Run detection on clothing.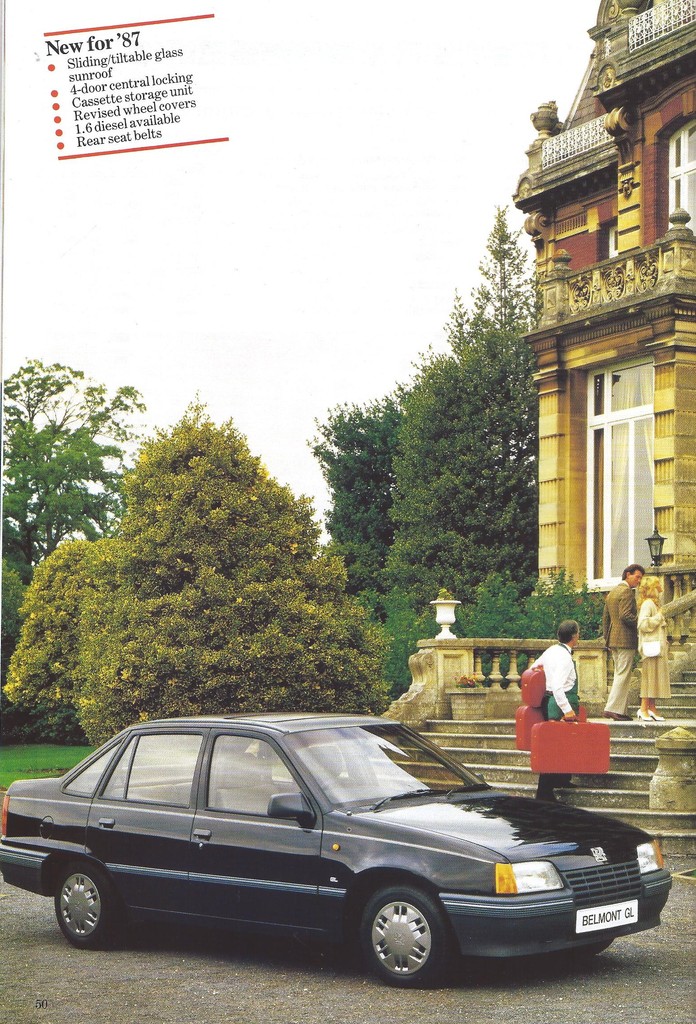
Result: <bbox>638, 598, 667, 701</bbox>.
